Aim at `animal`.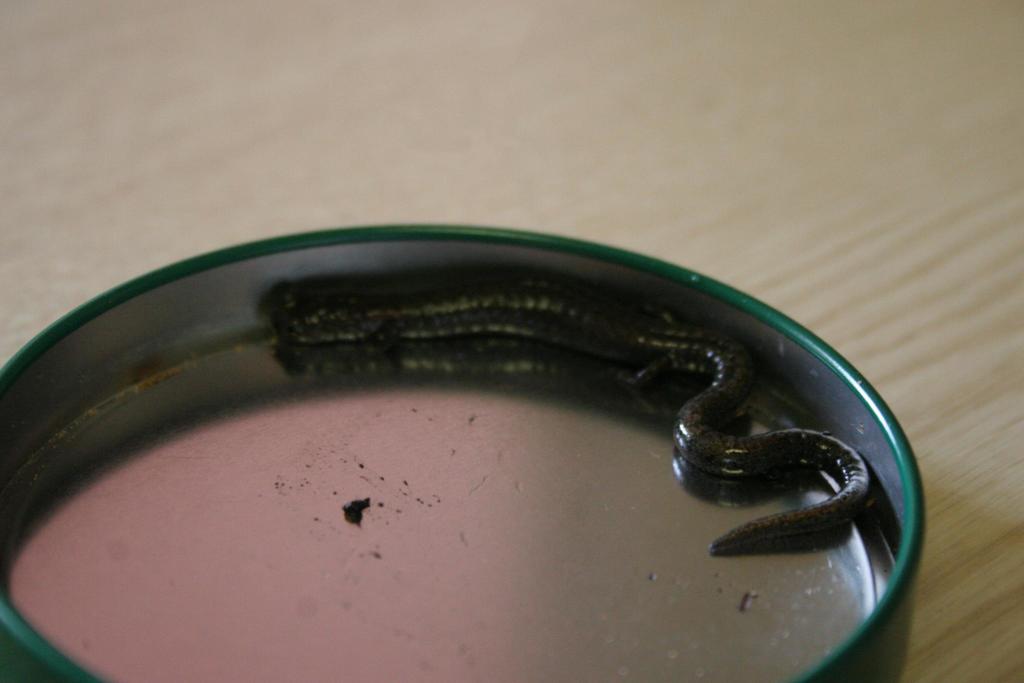
Aimed at bbox(282, 287, 873, 554).
